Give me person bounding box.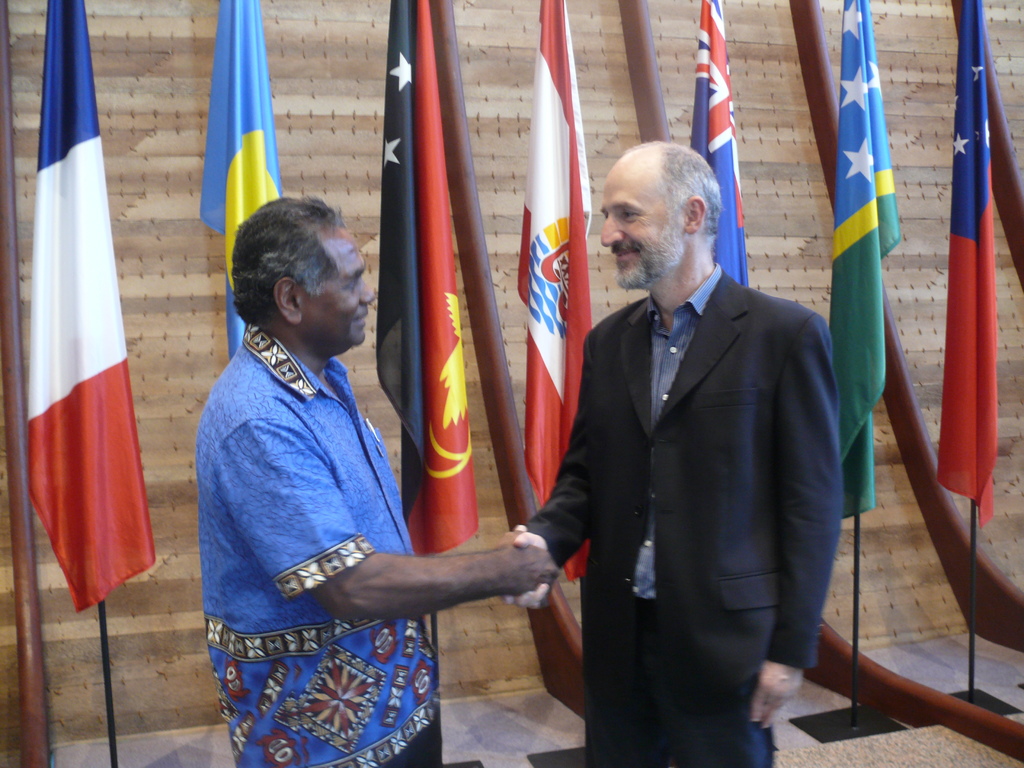
rect(196, 192, 558, 767).
